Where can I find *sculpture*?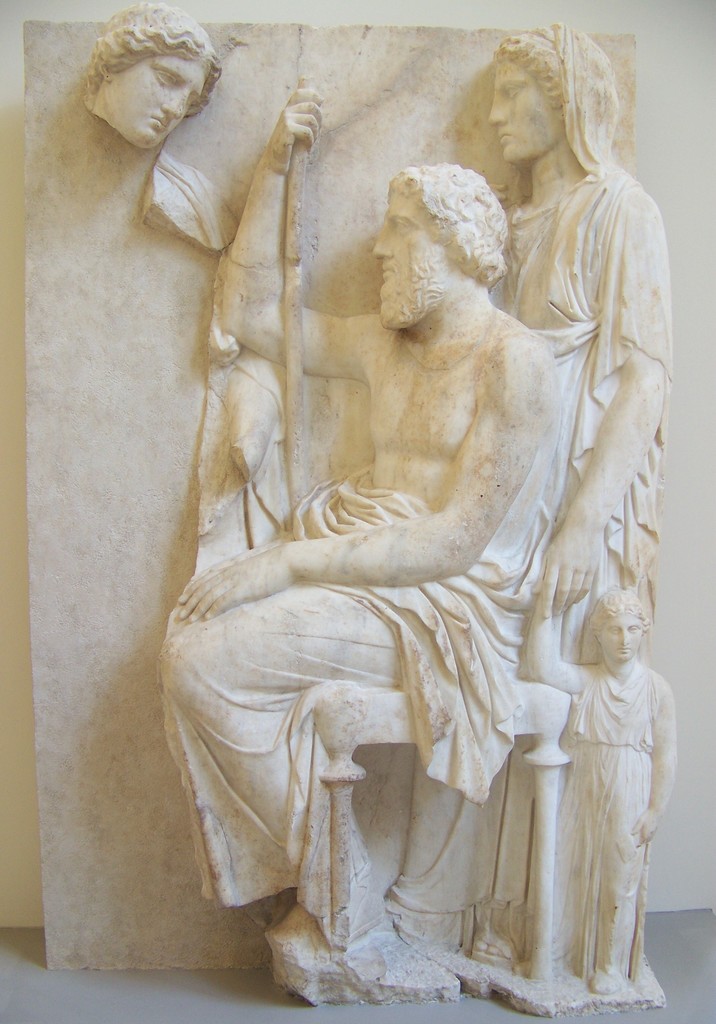
You can find it at pyautogui.locateOnScreen(93, 74, 715, 1009).
